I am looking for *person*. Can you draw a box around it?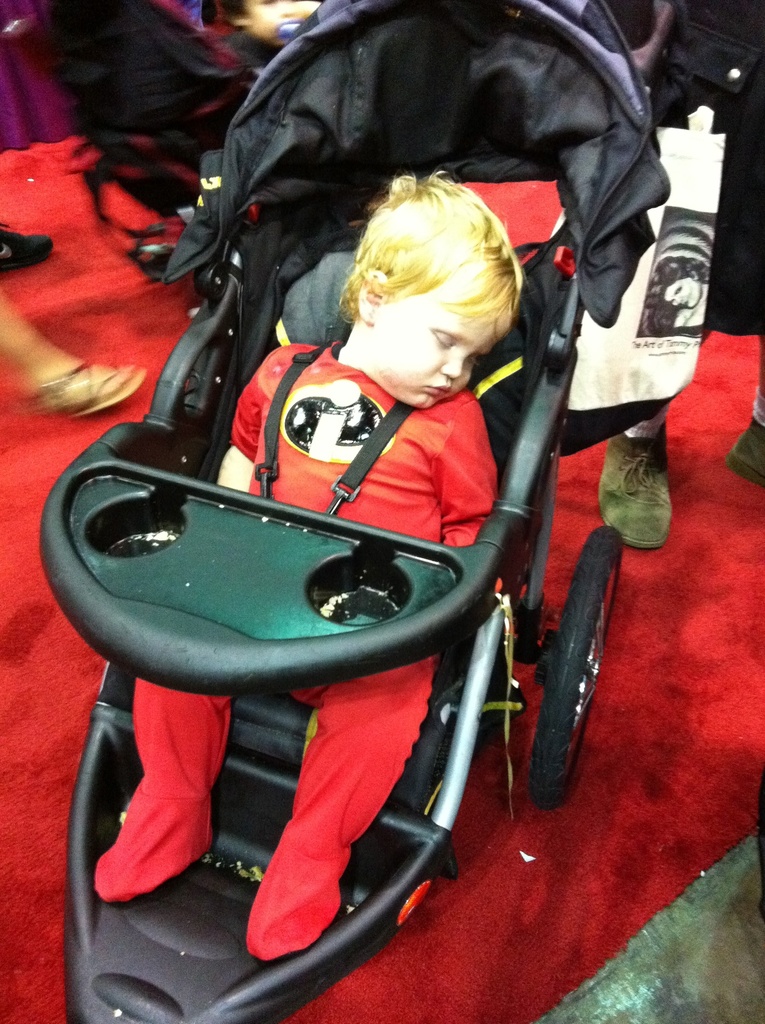
Sure, the bounding box is <region>644, 253, 711, 330</region>.
